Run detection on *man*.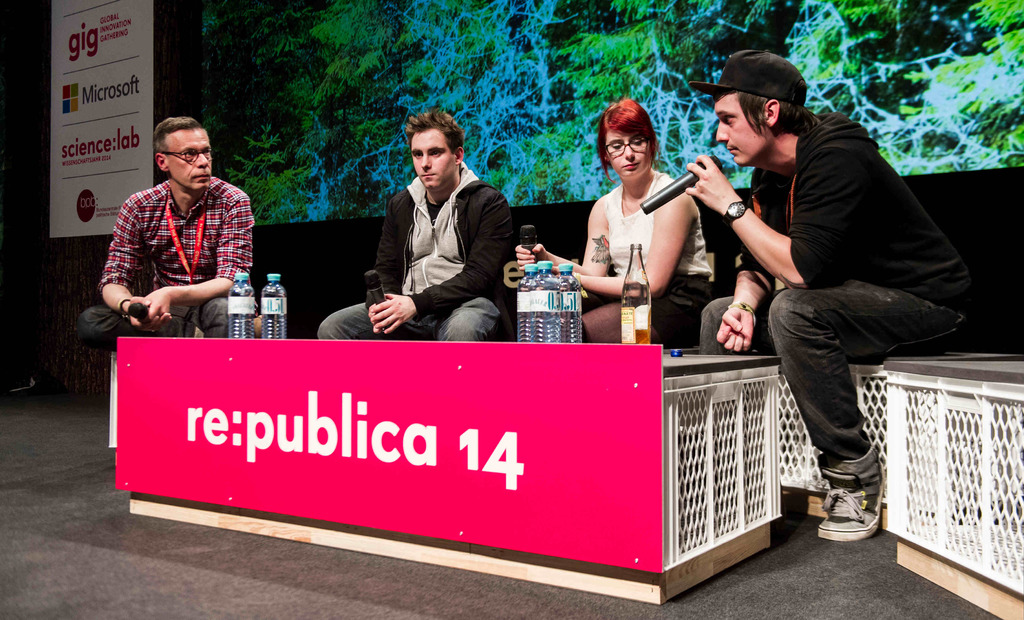
Result: {"left": 84, "top": 117, "right": 273, "bottom": 341}.
